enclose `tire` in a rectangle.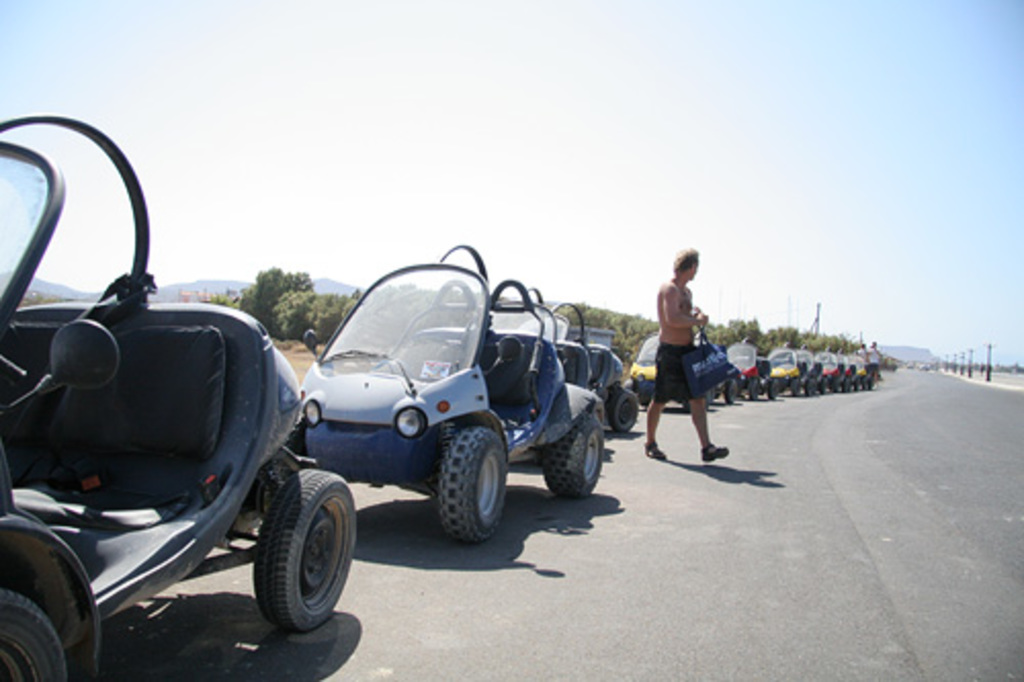
0/592/74/680.
